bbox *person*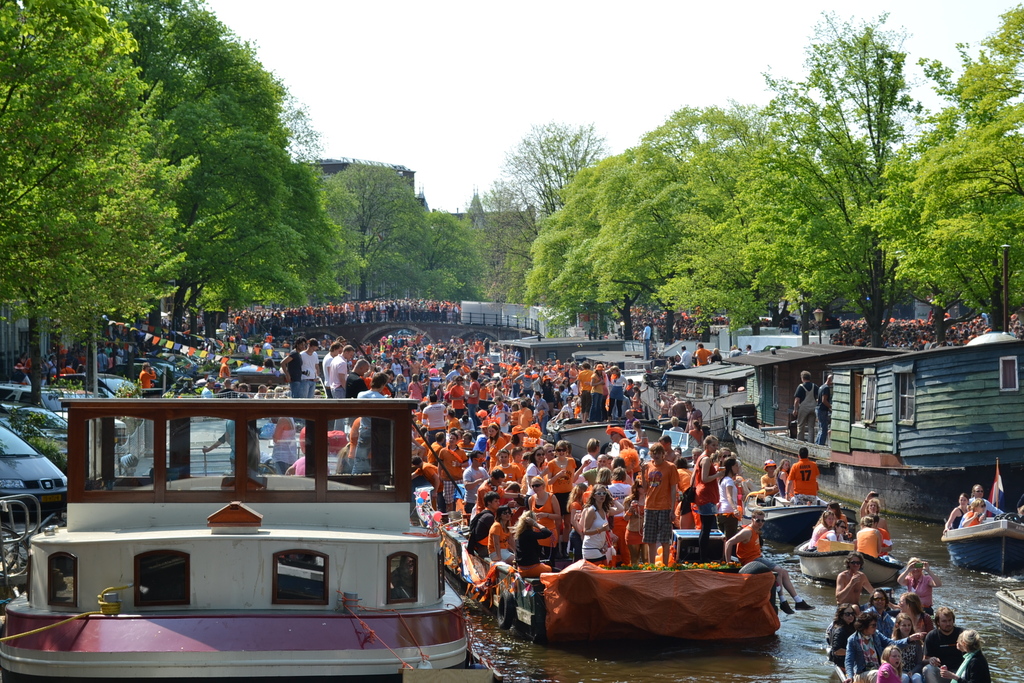
BBox(623, 411, 638, 432)
